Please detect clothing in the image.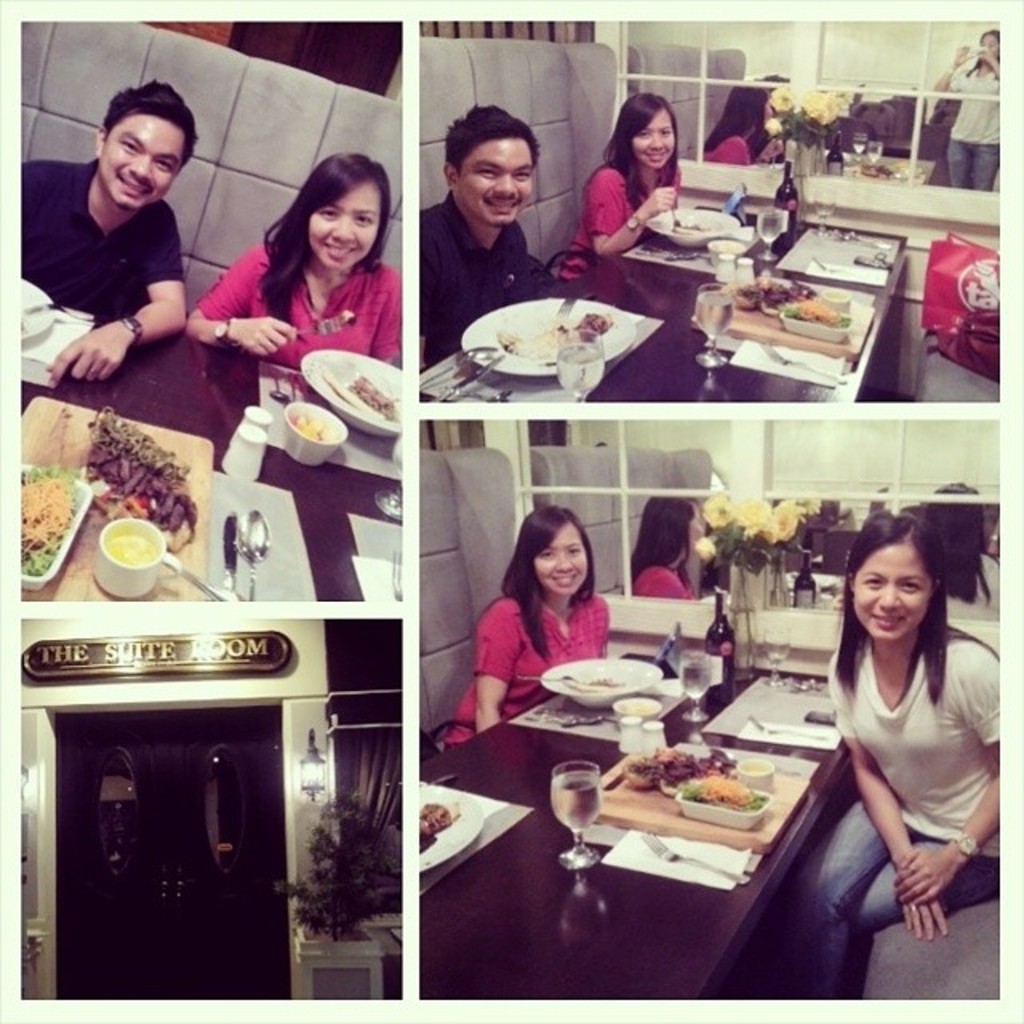
bbox=(706, 122, 776, 174).
